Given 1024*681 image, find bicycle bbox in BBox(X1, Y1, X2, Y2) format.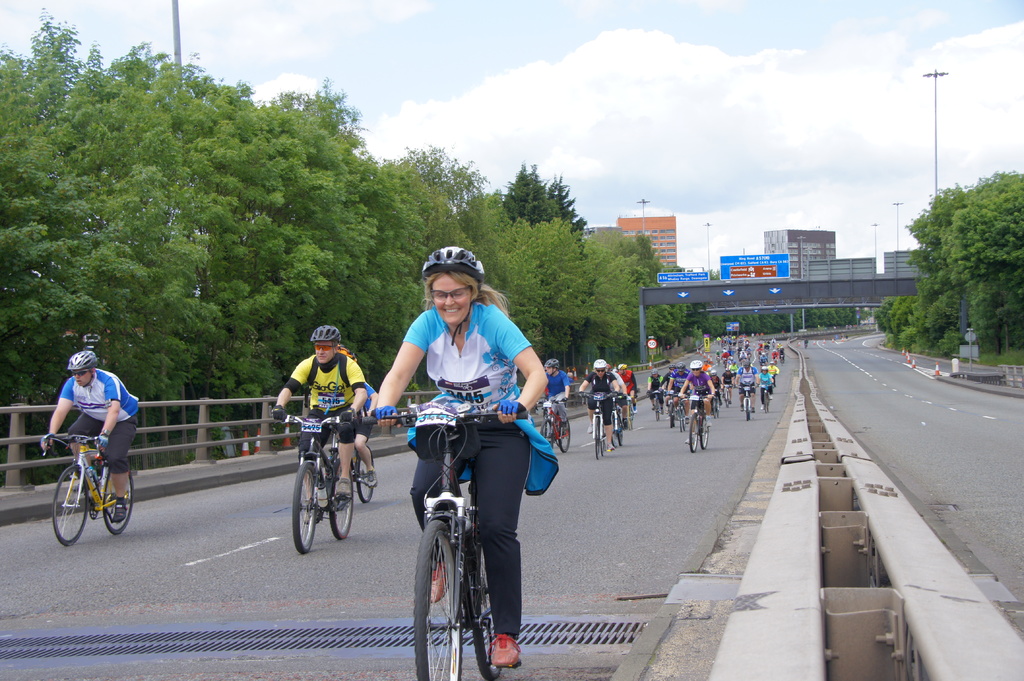
BBox(38, 429, 136, 546).
